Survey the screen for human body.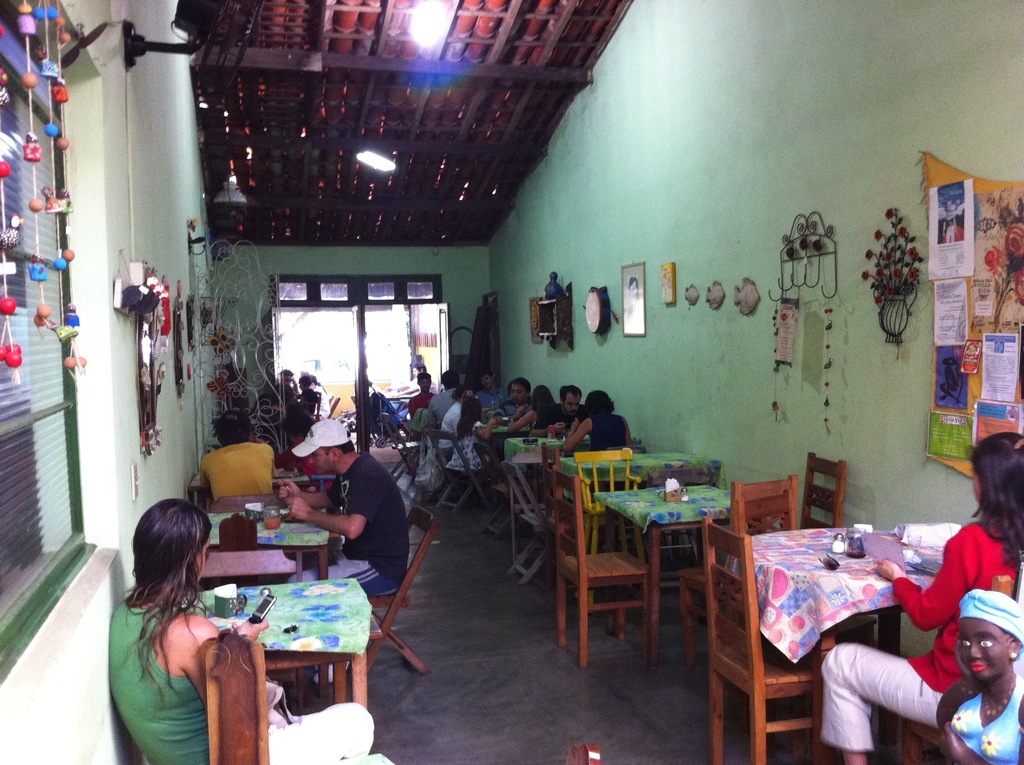
Survey found: x1=448, y1=407, x2=501, y2=492.
